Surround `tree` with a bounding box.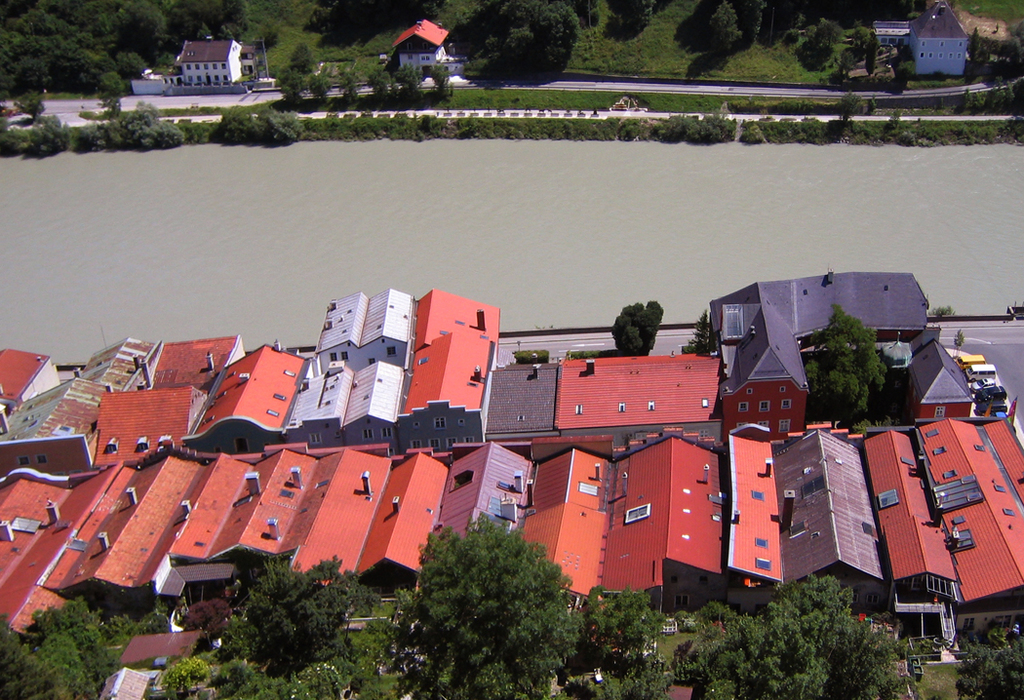
(689,307,716,353).
